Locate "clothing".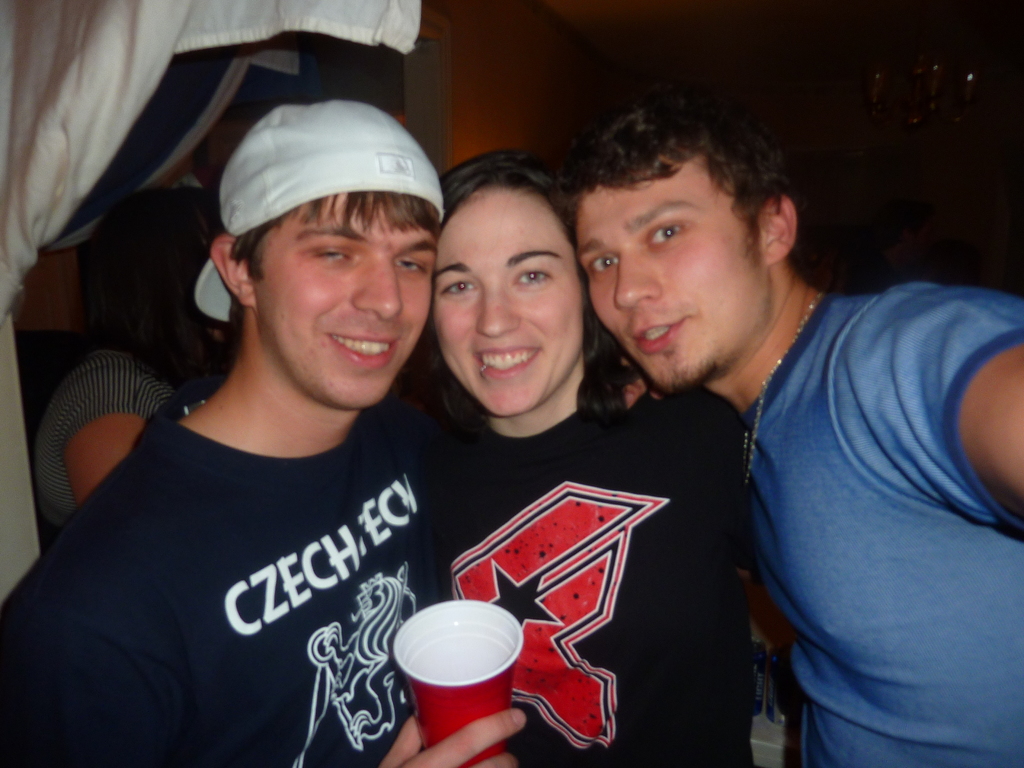
Bounding box: left=0, top=392, right=436, bottom=767.
